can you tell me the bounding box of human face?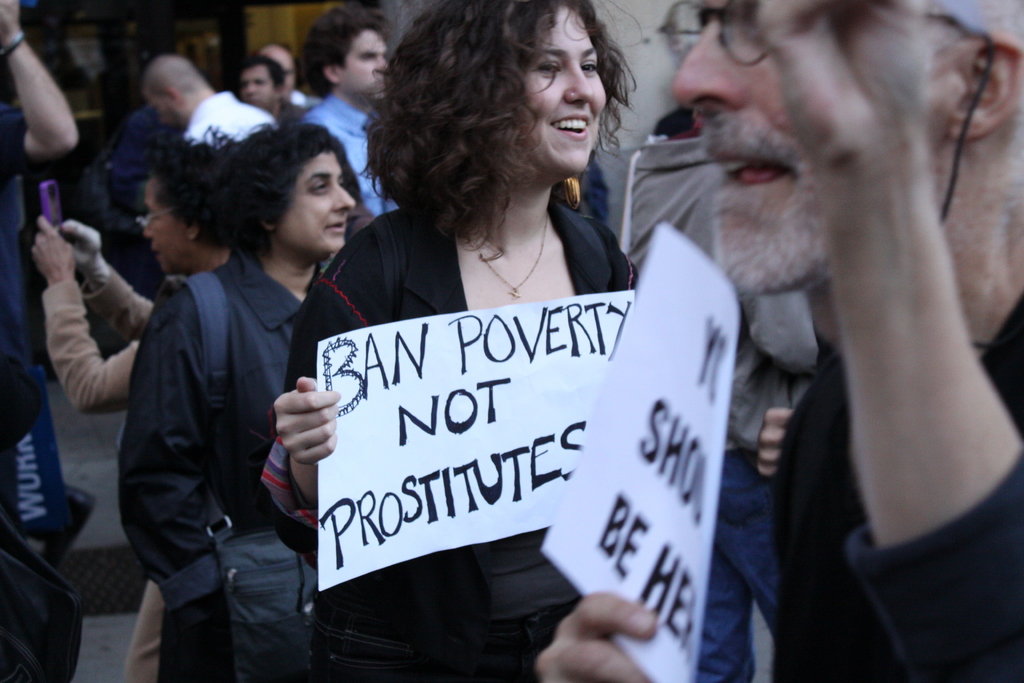
(343,27,402,104).
